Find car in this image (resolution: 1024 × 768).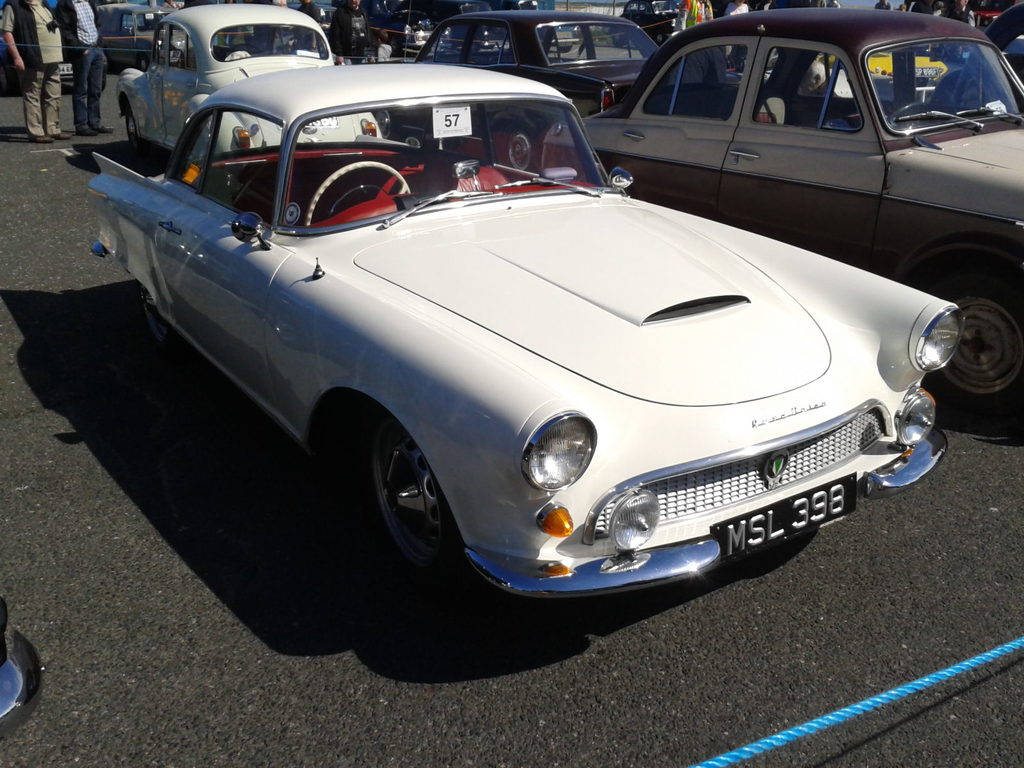
(left=109, top=2, right=388, bottom=158).
